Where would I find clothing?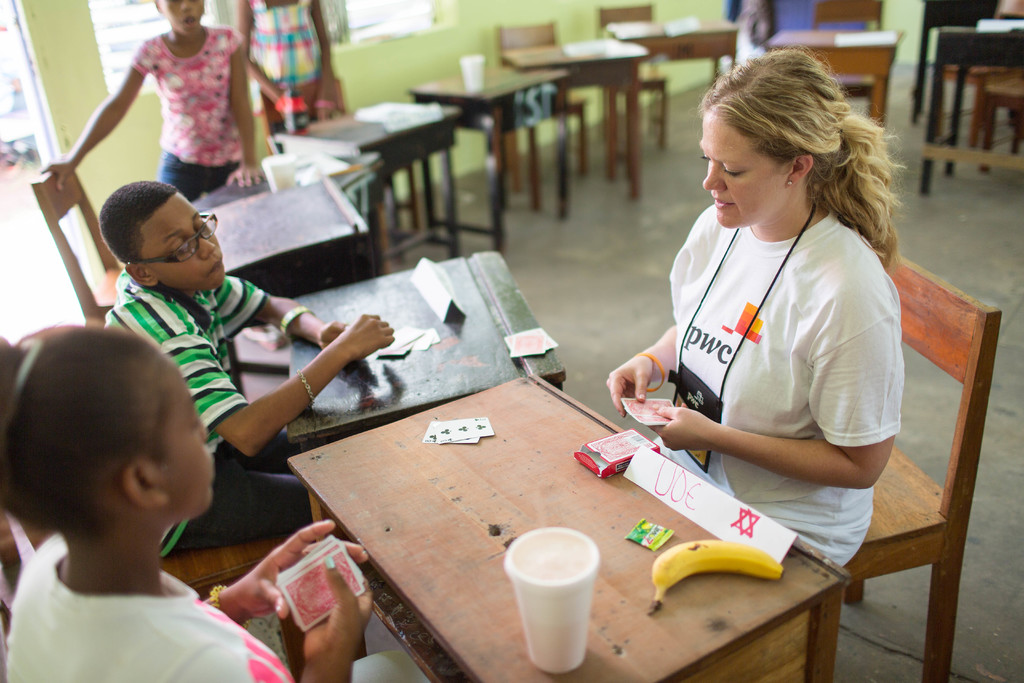
At BBox(234, 0, 358, 147).
